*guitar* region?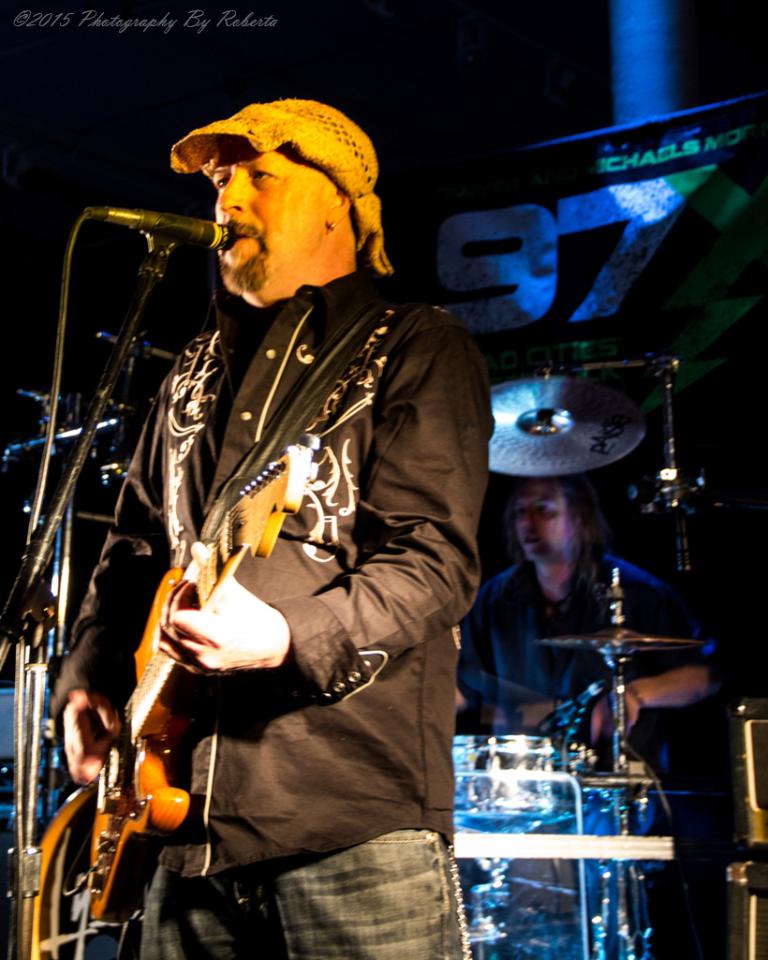
[x1=0, y1=454, x2=321, y2=959]
